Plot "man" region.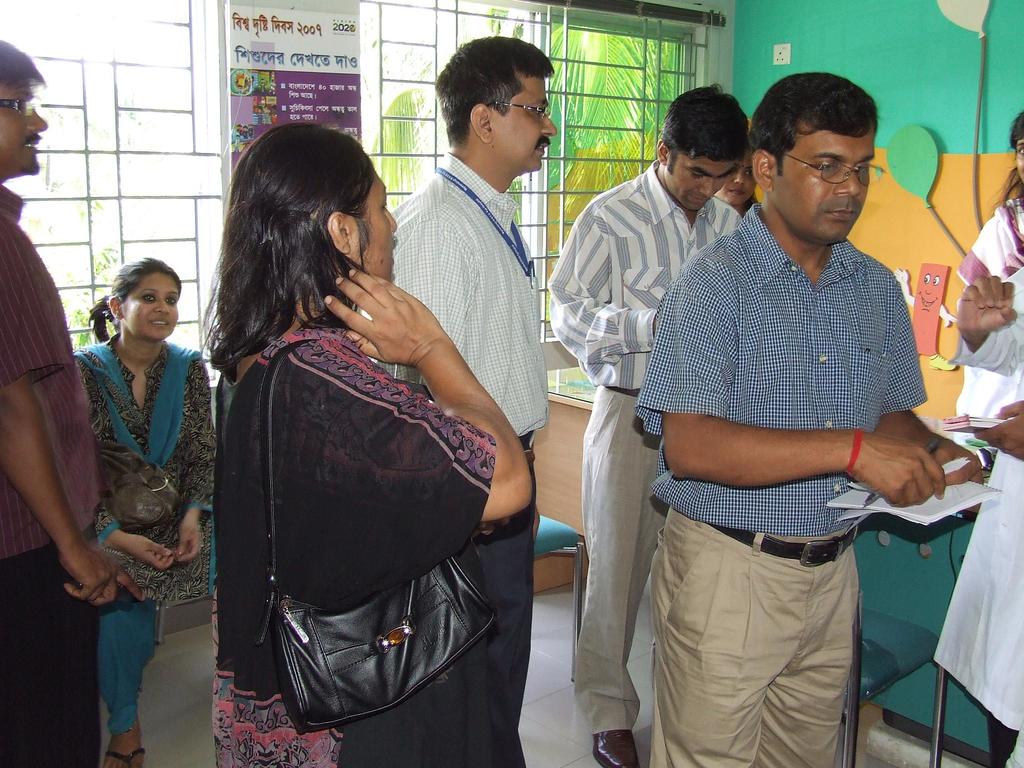
Plotted at region(354, 35, 559, 767).
